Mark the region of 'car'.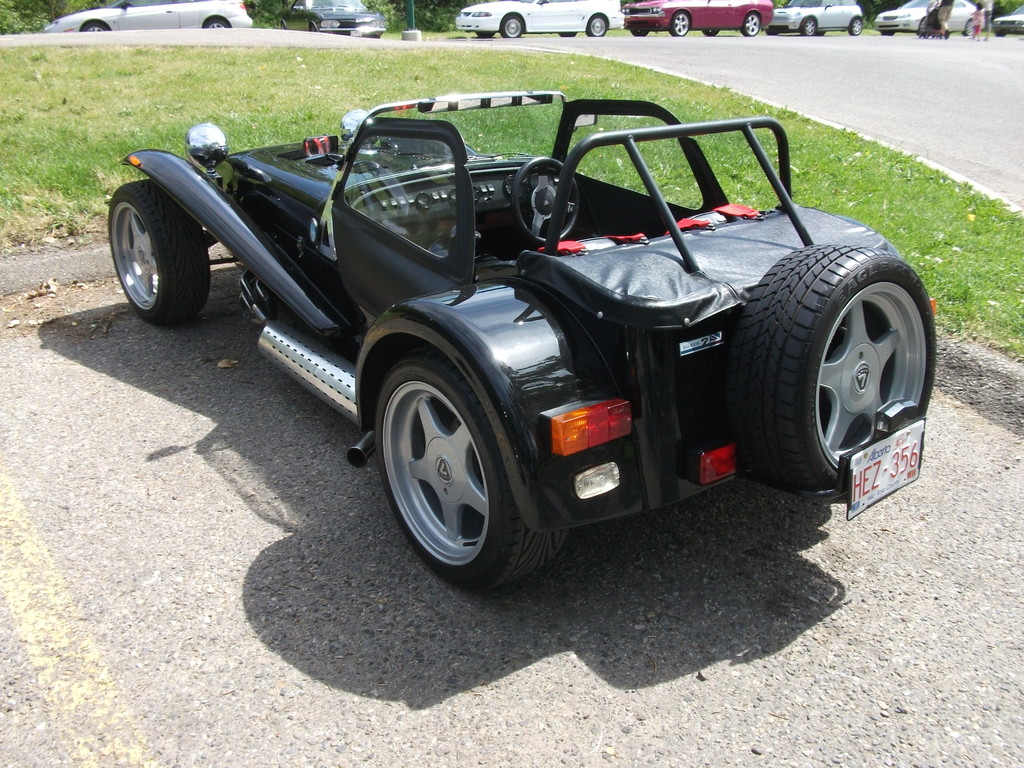
Region: <region>110, 77, 938, 590</region>.
